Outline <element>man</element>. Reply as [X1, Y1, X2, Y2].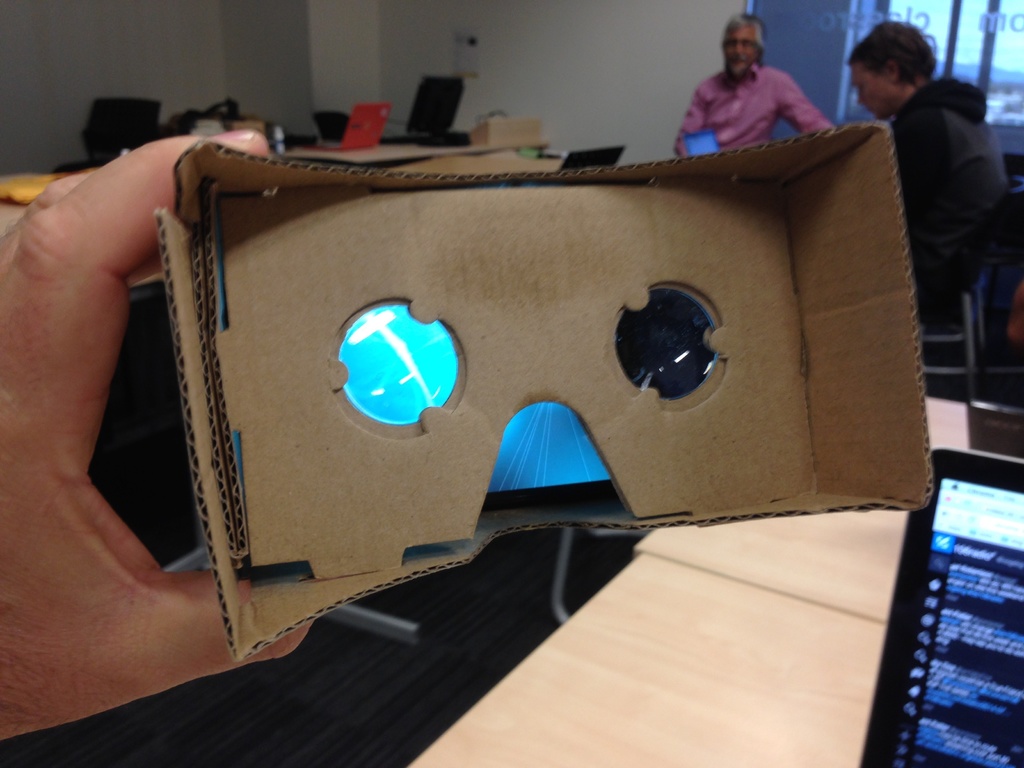
[845, 17, 1011, 321].
